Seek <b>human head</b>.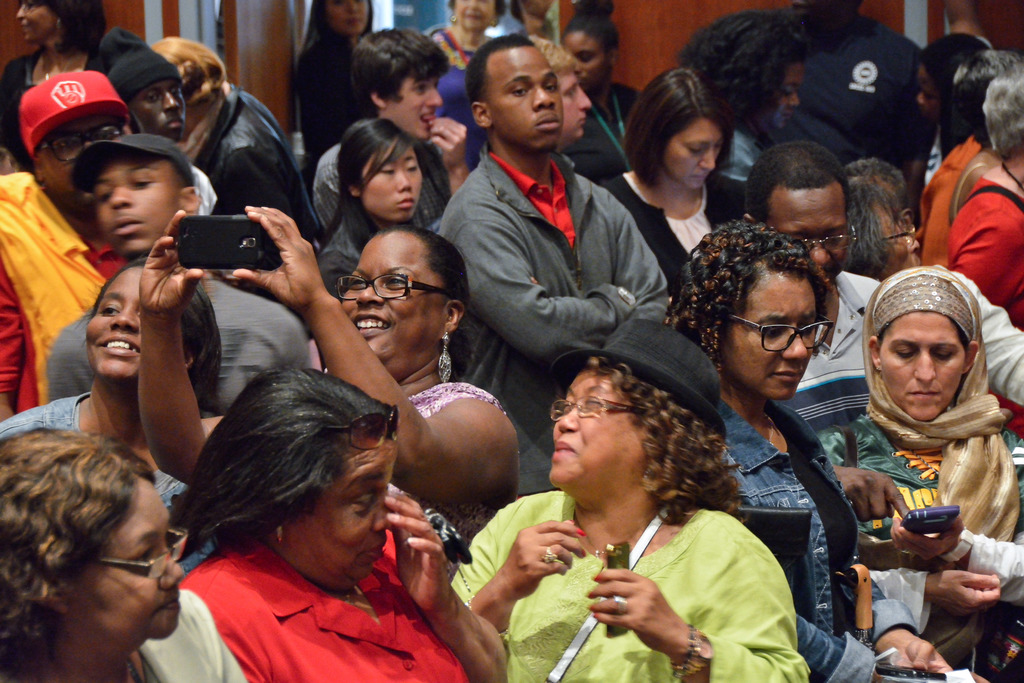
bbox=[559, 0, 622, 95].
